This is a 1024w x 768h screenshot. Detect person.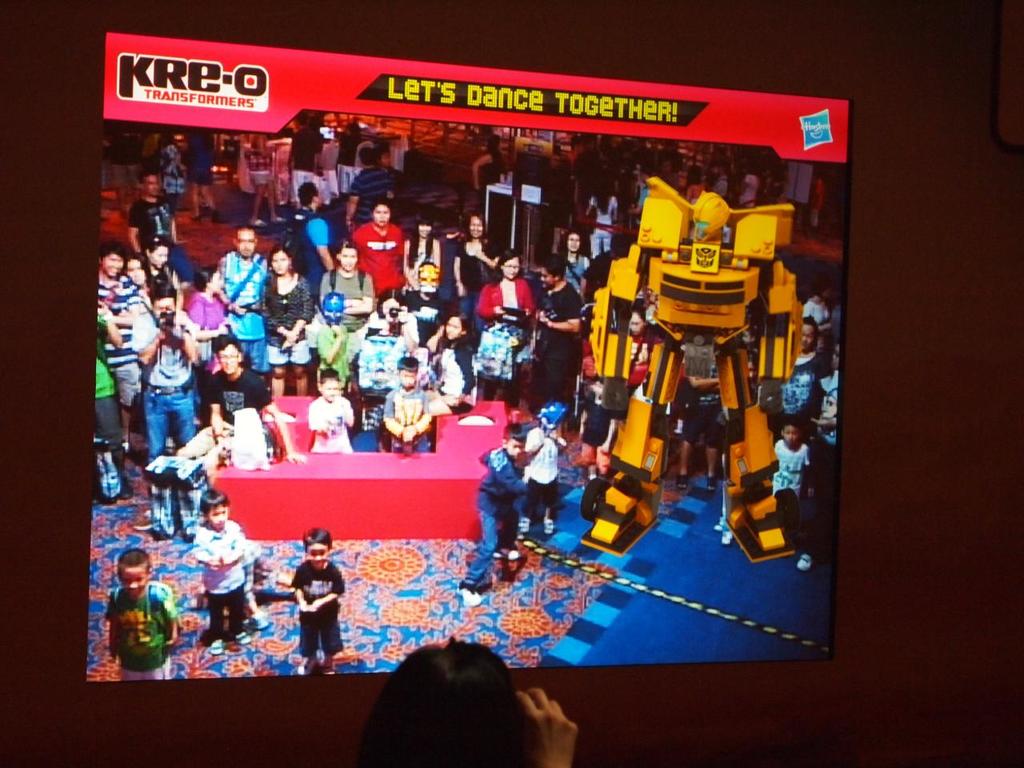
281/122/323/218.
